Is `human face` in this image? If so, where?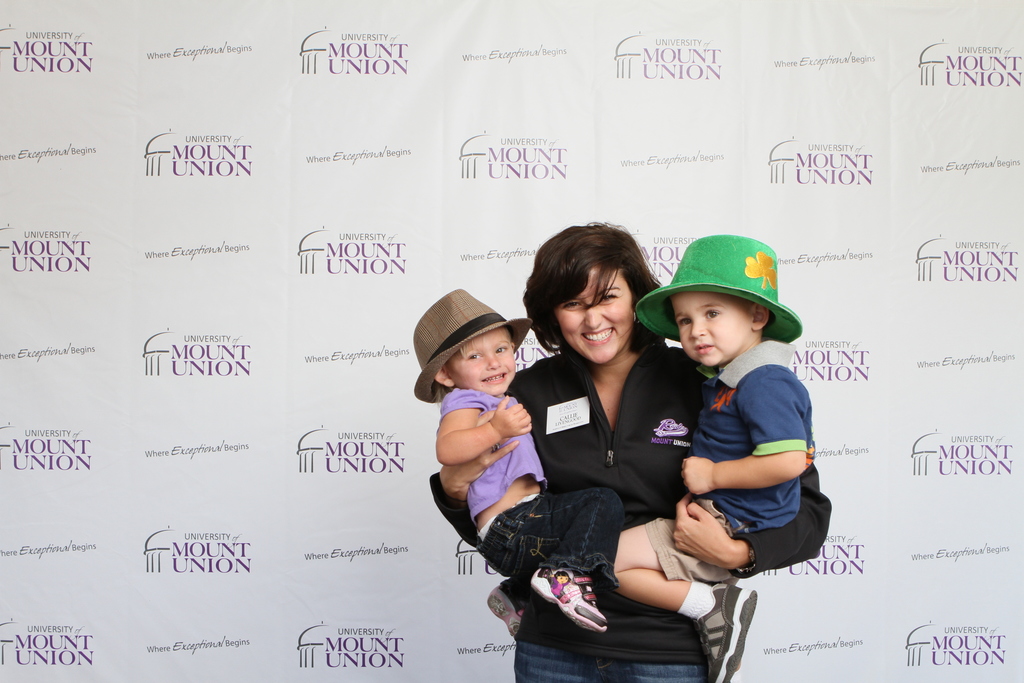
Yes, at {"x1": 554, "y1": 268, "x2": 633, "y2": 363}.
